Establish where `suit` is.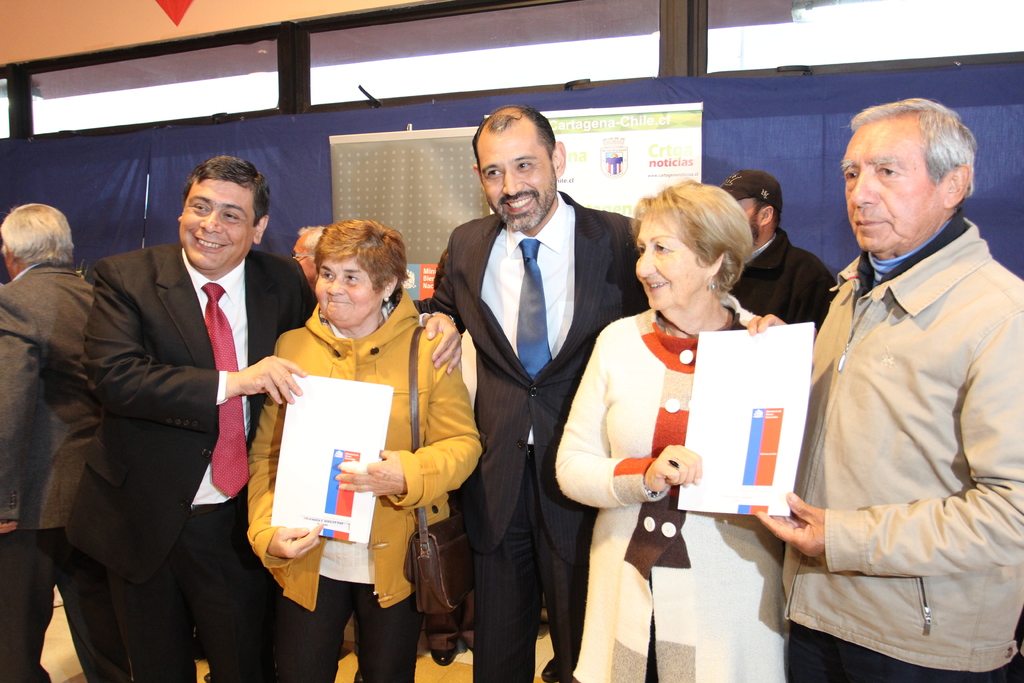
Established at Rect(0, 261, 131, 682).
